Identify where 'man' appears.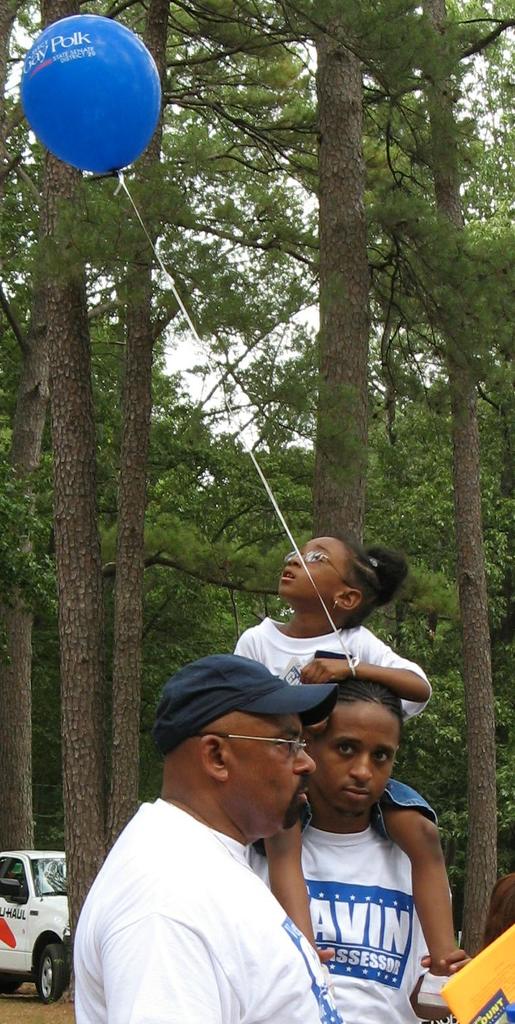
Appears at (x1=74, y1=655, x2=345, y2=1023).
